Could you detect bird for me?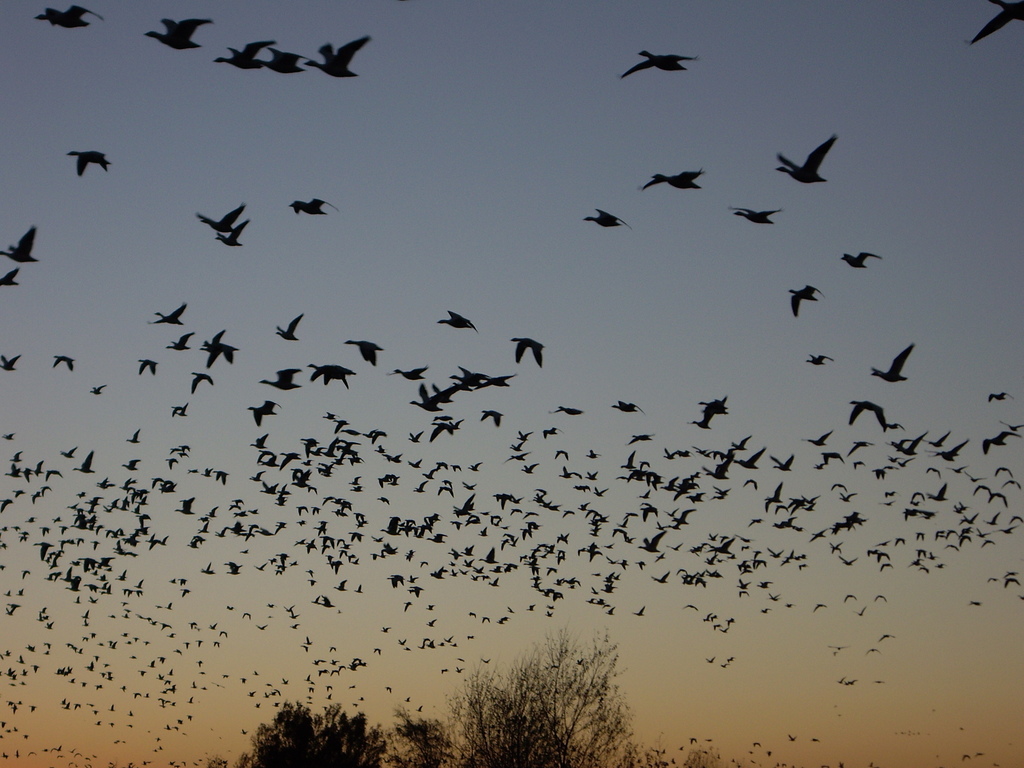
Detection result: [left=307, top=364, right=356, bottom=388].
